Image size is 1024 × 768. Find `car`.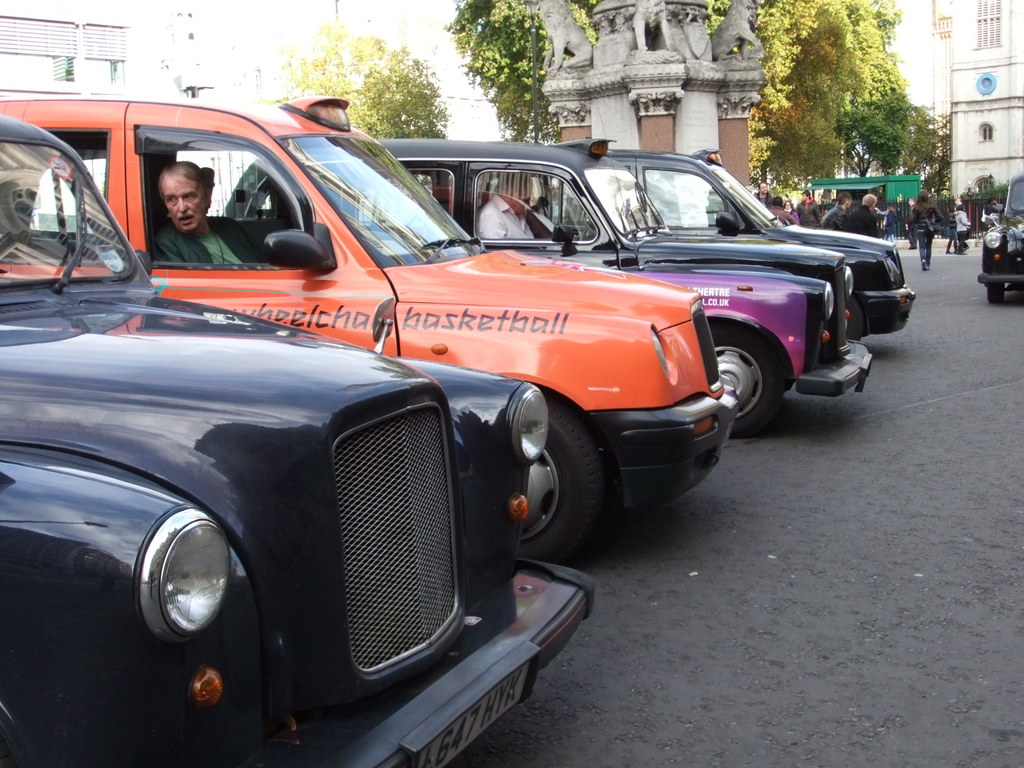
bbox=(0, 97, 742, 558).
